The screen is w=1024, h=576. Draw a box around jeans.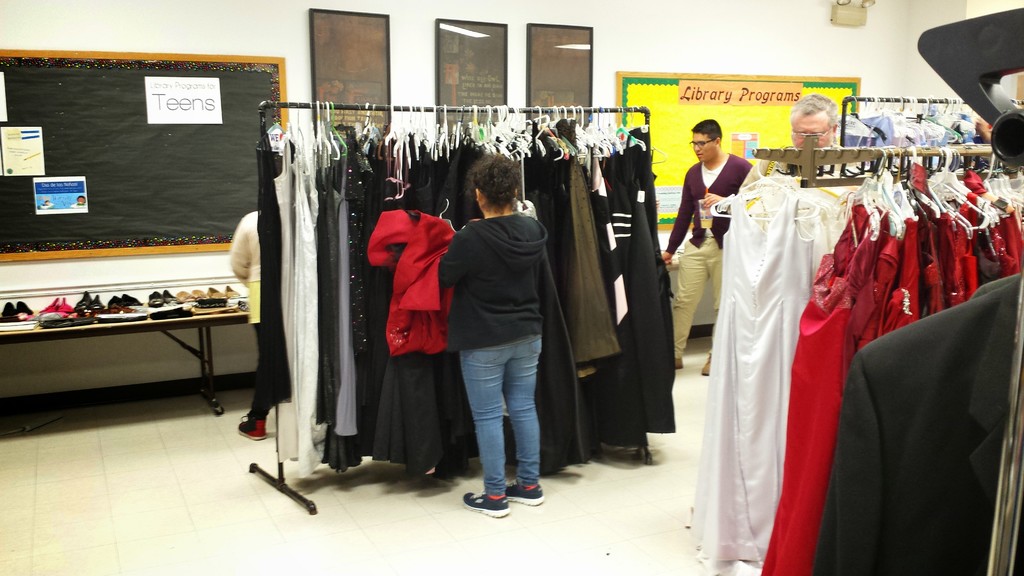
461:305:546:498.
